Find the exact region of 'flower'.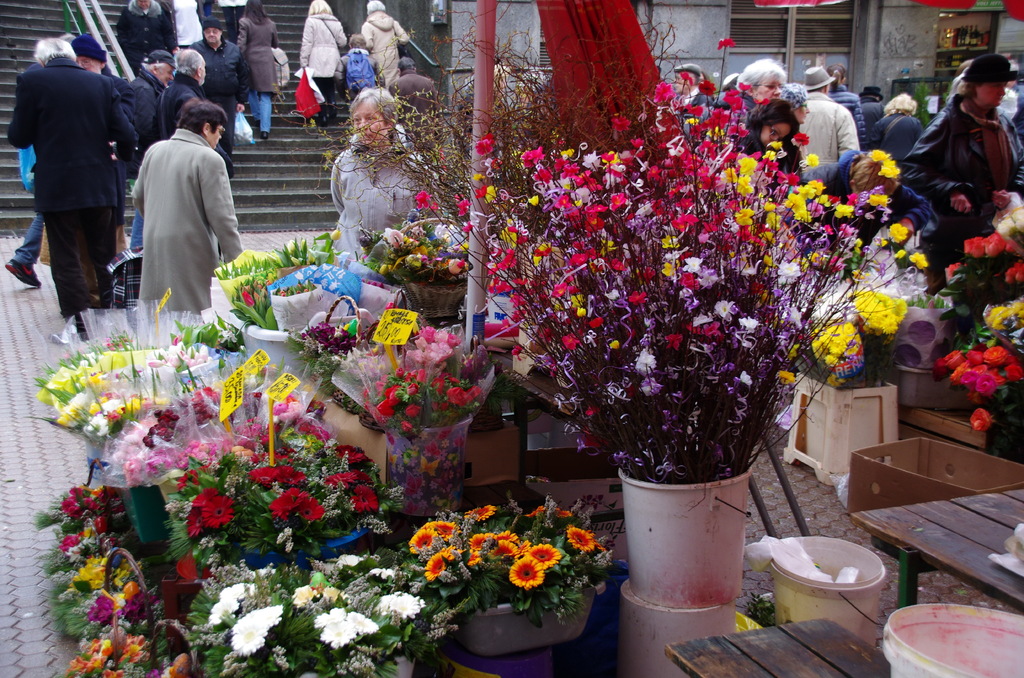
Exact region: detection(300, 499, 325, 526).
